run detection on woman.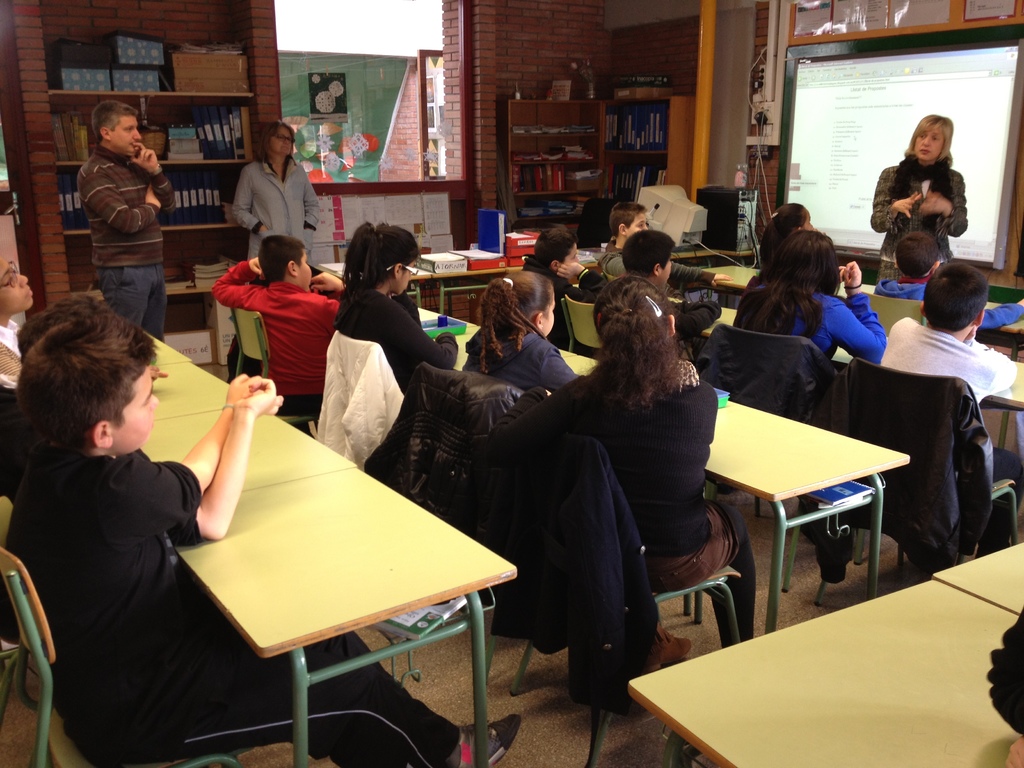
Result: (x1=877, y1=103, x2=979, y2=272).
